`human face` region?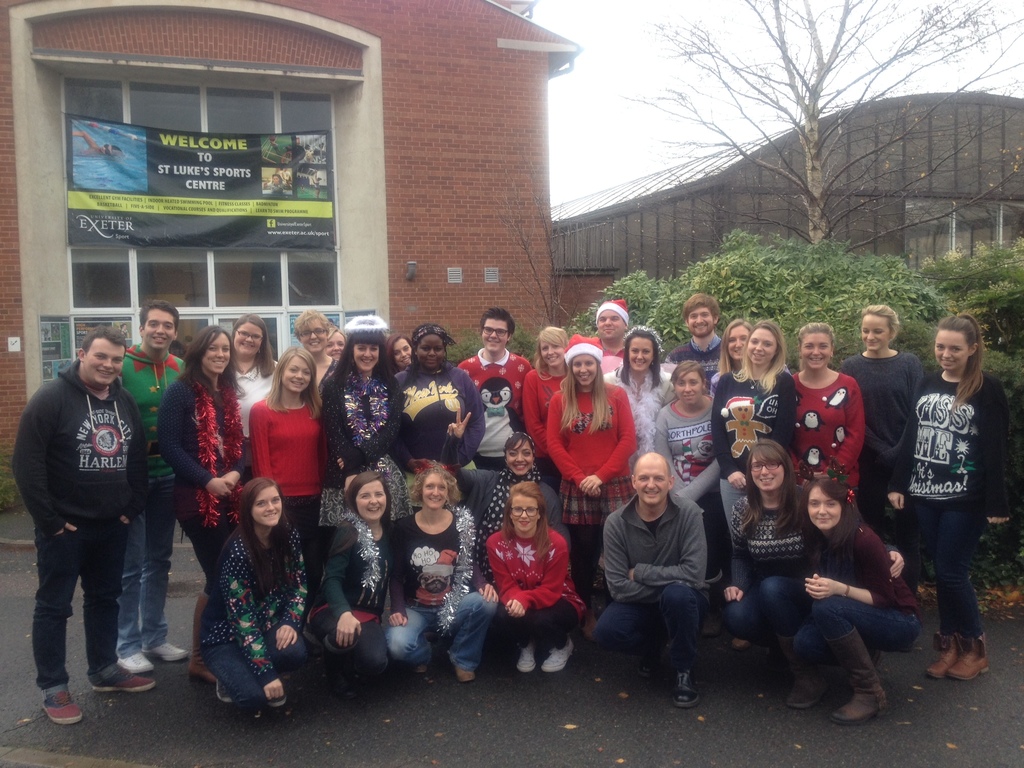
locate(626, 339, 656, 376)
